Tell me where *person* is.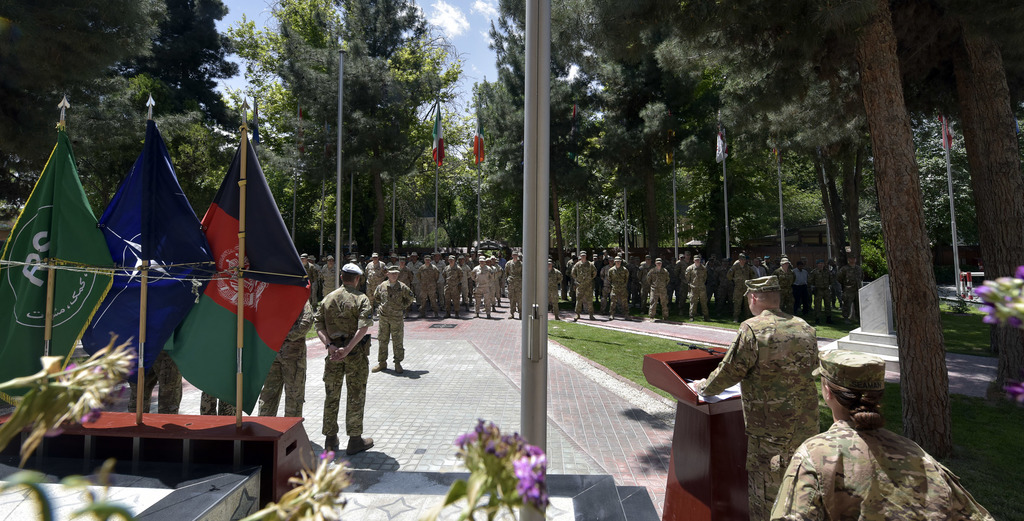
*person* is at bbox=(568, 248, 598, 323).
